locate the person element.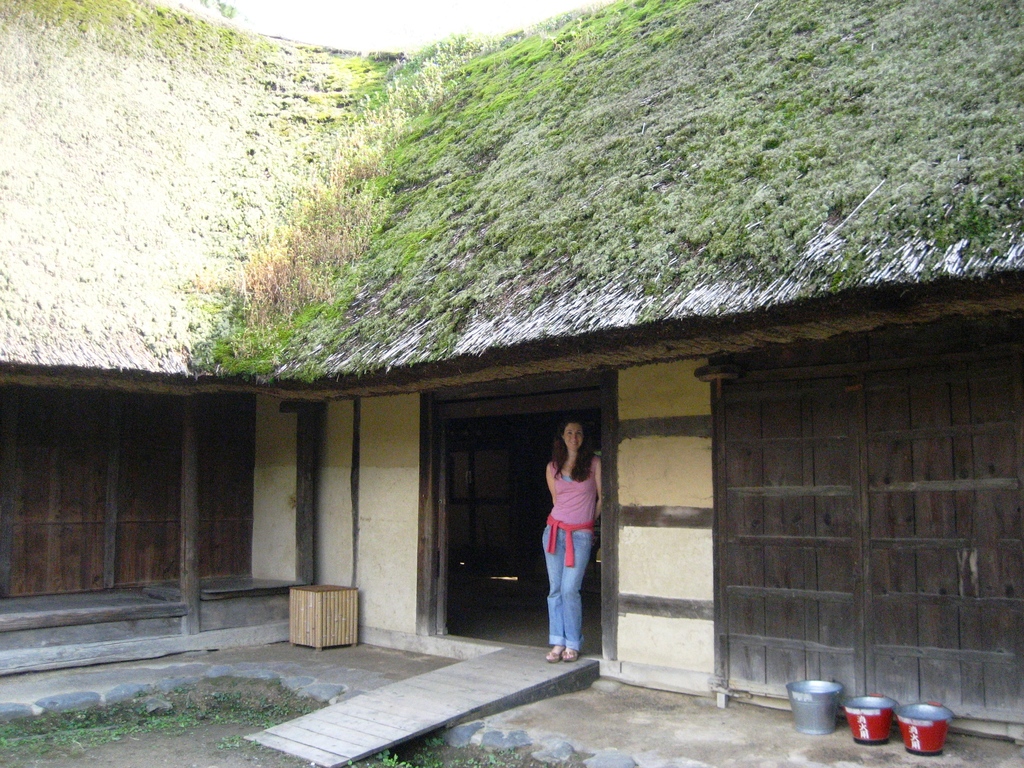
Element bbox: bbox=[536, 419, 609, 663].
